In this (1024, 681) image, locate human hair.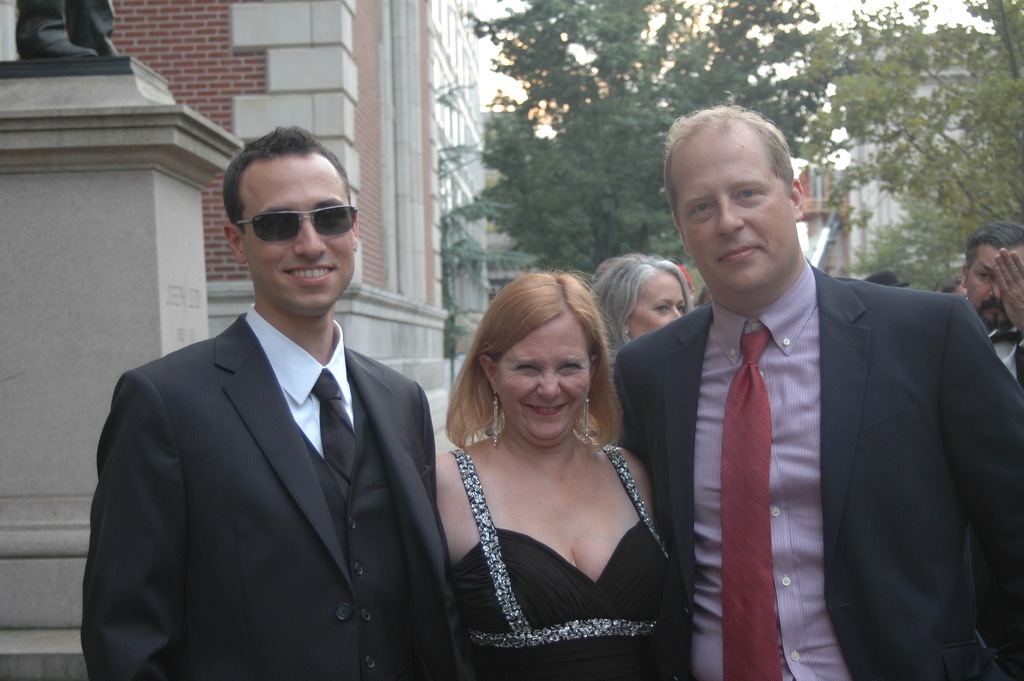
Bounding box: x1=961 y1=220 x2=1023 y2=270.
